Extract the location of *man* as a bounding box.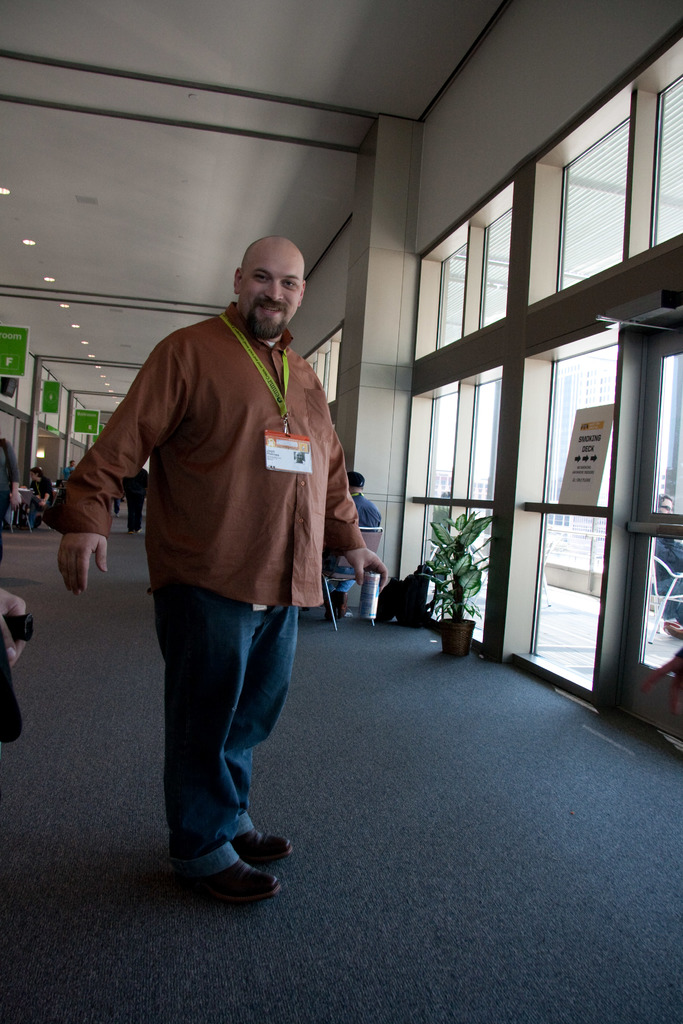
select_region(308, 475, 379, 617).
